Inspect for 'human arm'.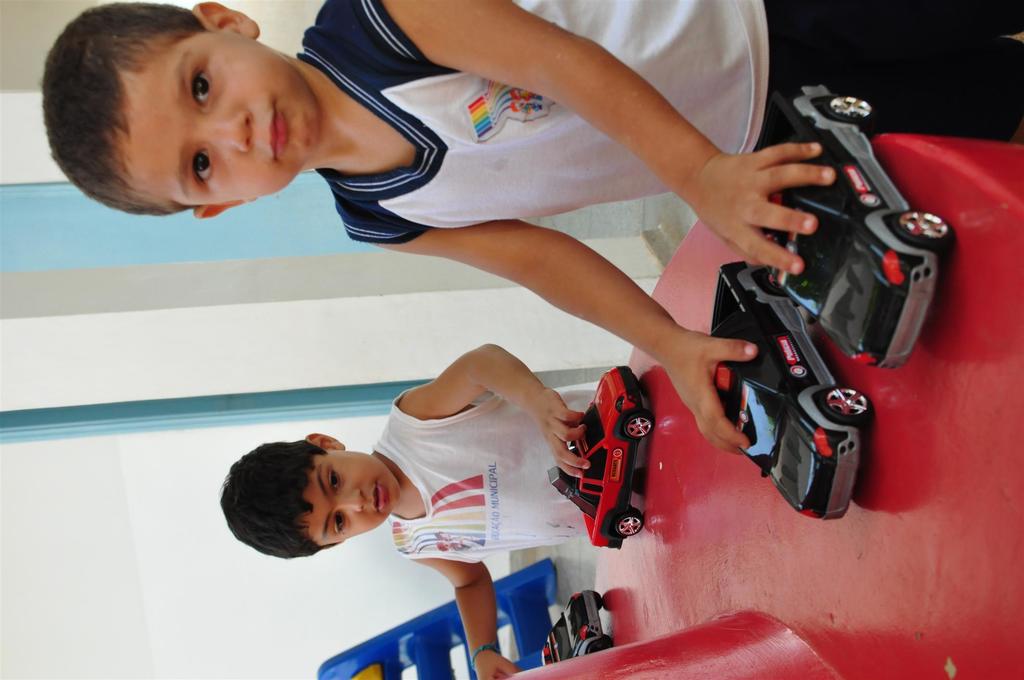
Inspection: pyautogui.locateOnScreen(408, 551, 524, 679).
